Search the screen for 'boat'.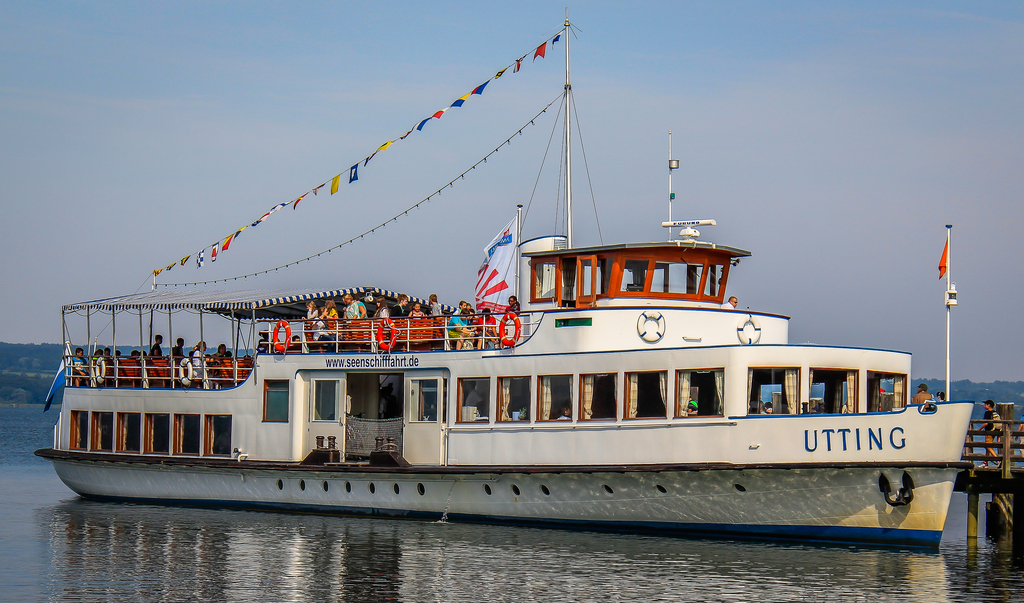
Found at [4, 61, 1023, 554].
